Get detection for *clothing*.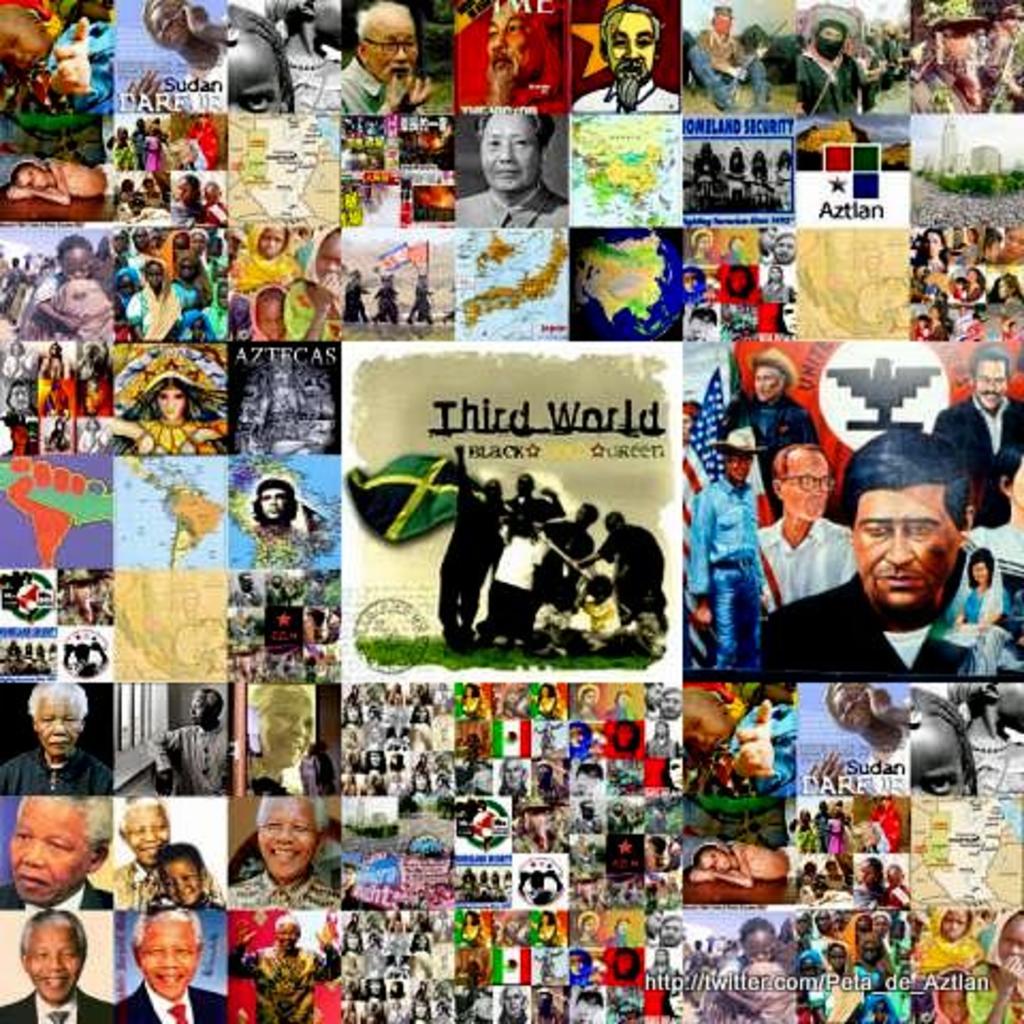
Detection: [x1=109, y1=992, x2=226, y2=1022].
